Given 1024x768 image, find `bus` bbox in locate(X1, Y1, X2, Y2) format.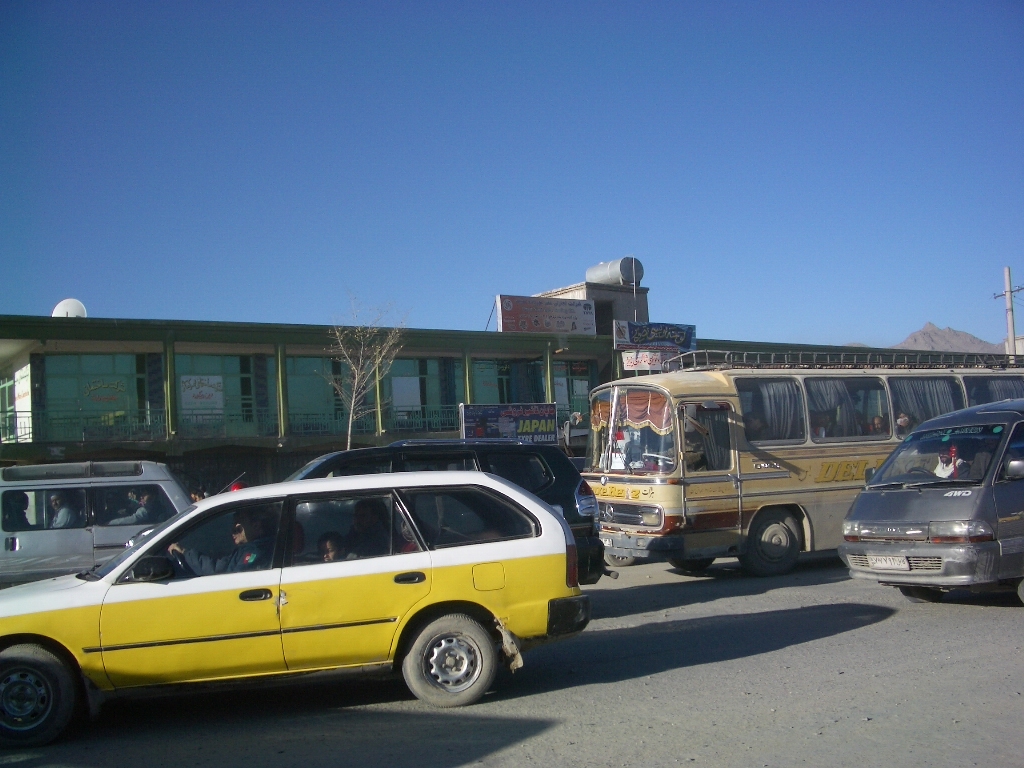
locate(579, 350, 1023, 580).
